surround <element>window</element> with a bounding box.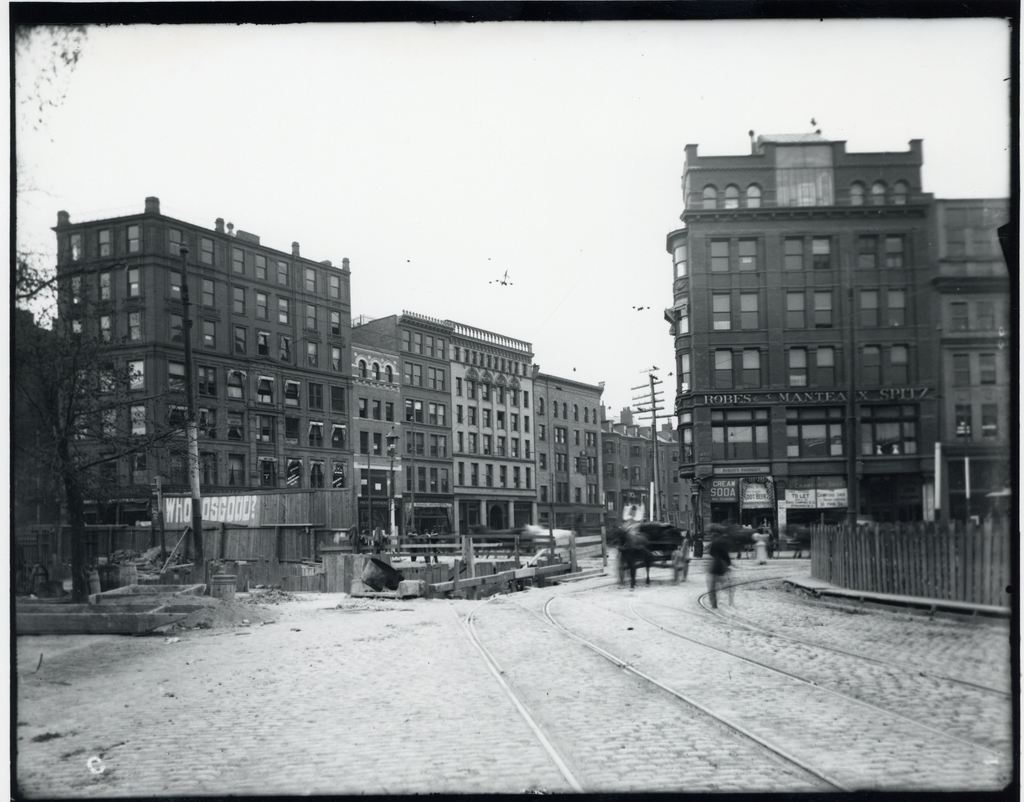
308,382,324,413.
